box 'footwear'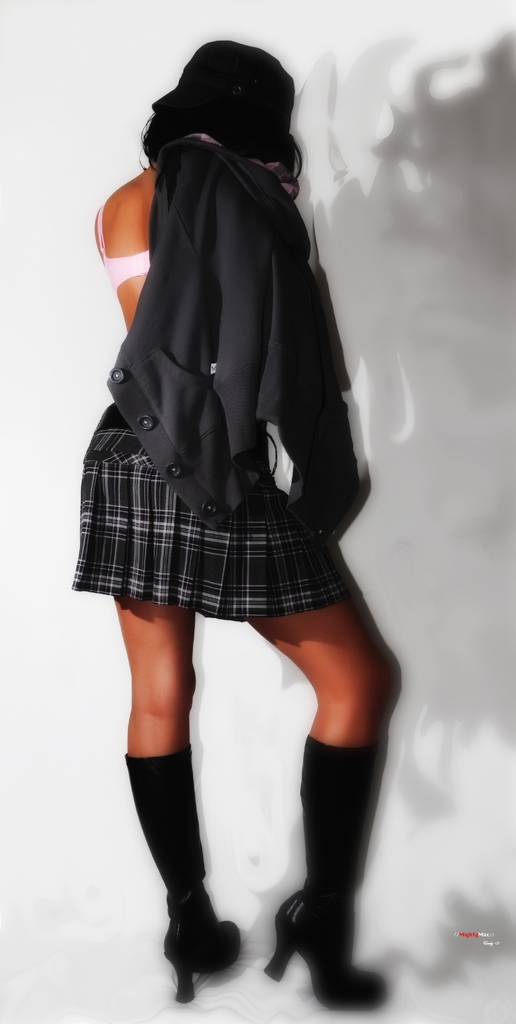
detection(120, 736, 246, 1002)
